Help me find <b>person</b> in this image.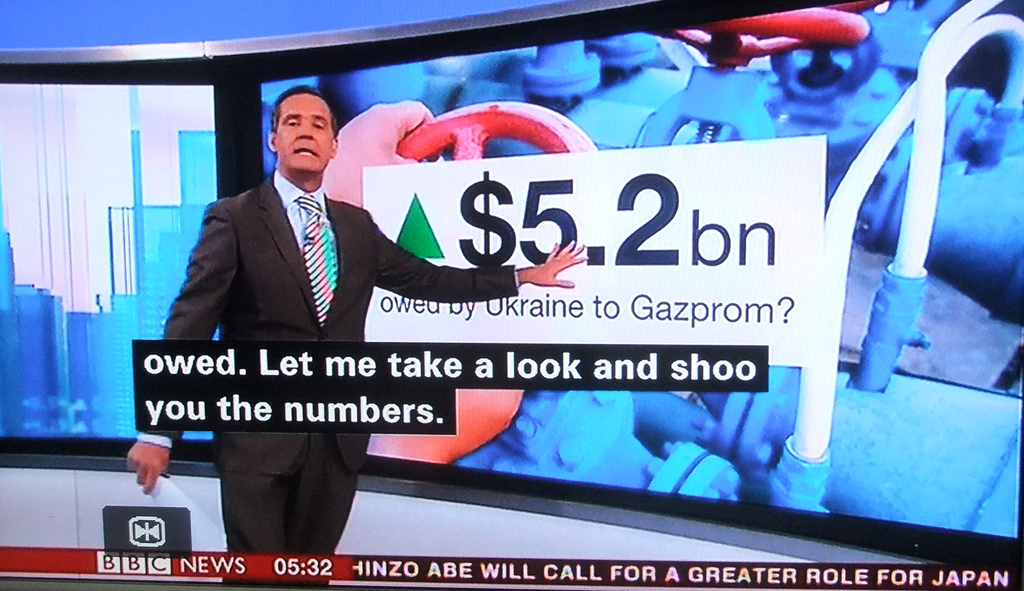
Found it: rect(115, 83, 595, 567).
